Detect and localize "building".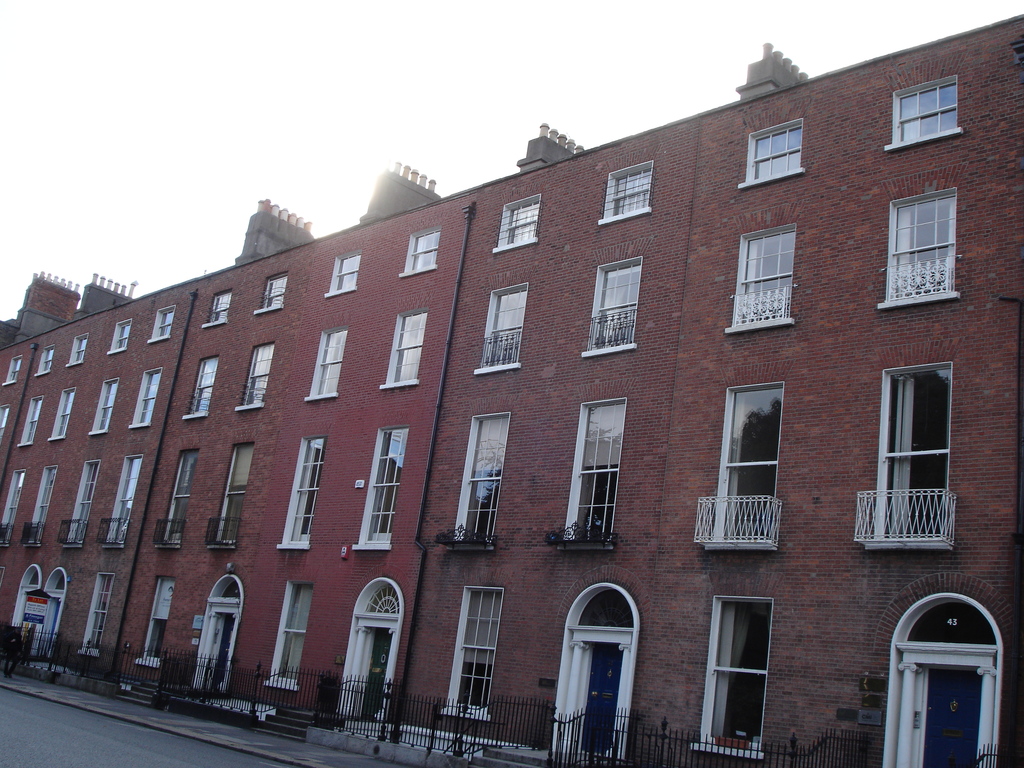
Localized at rect(0, 6, 1023, 767).
